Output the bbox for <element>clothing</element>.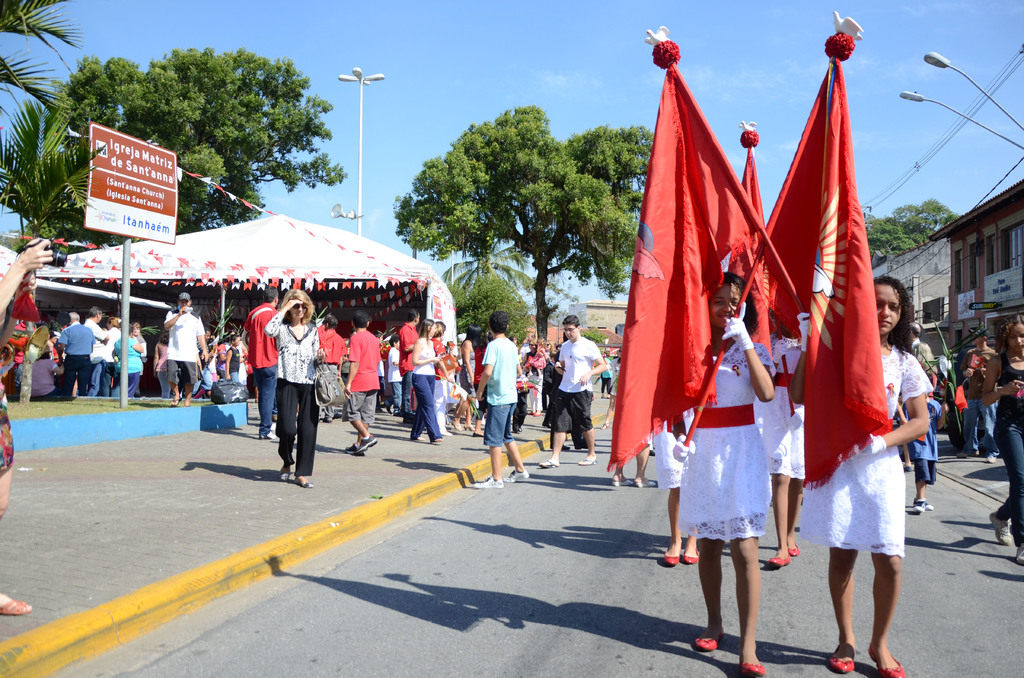
region(484, 401, 527, 444).
